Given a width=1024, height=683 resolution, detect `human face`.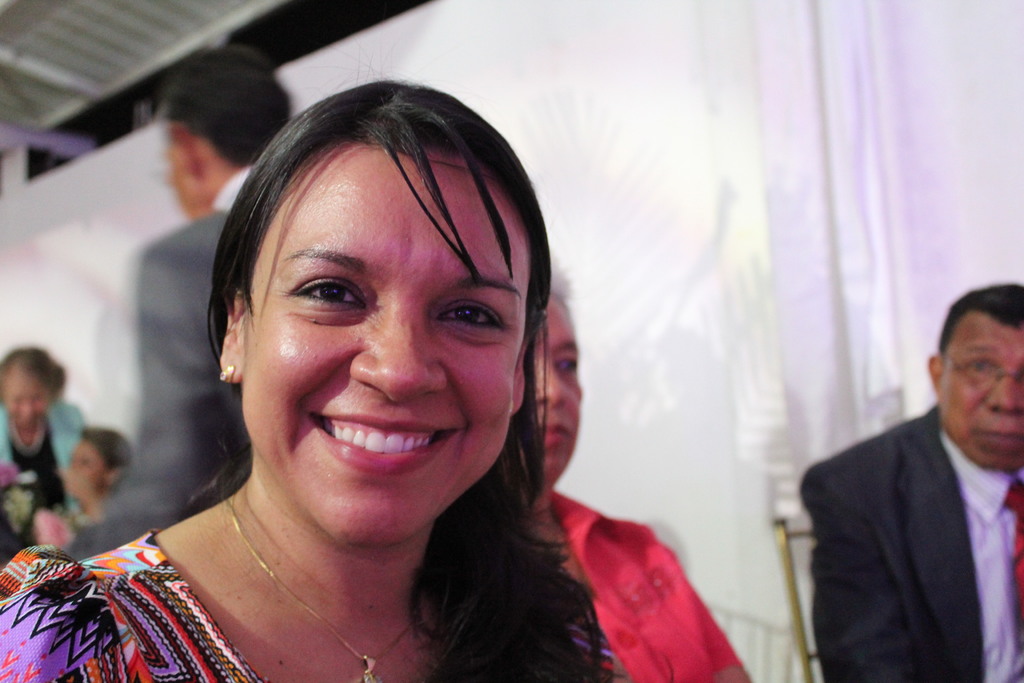
{"left": 255, "top": 134, "right": 528, "bottom": 557}.
